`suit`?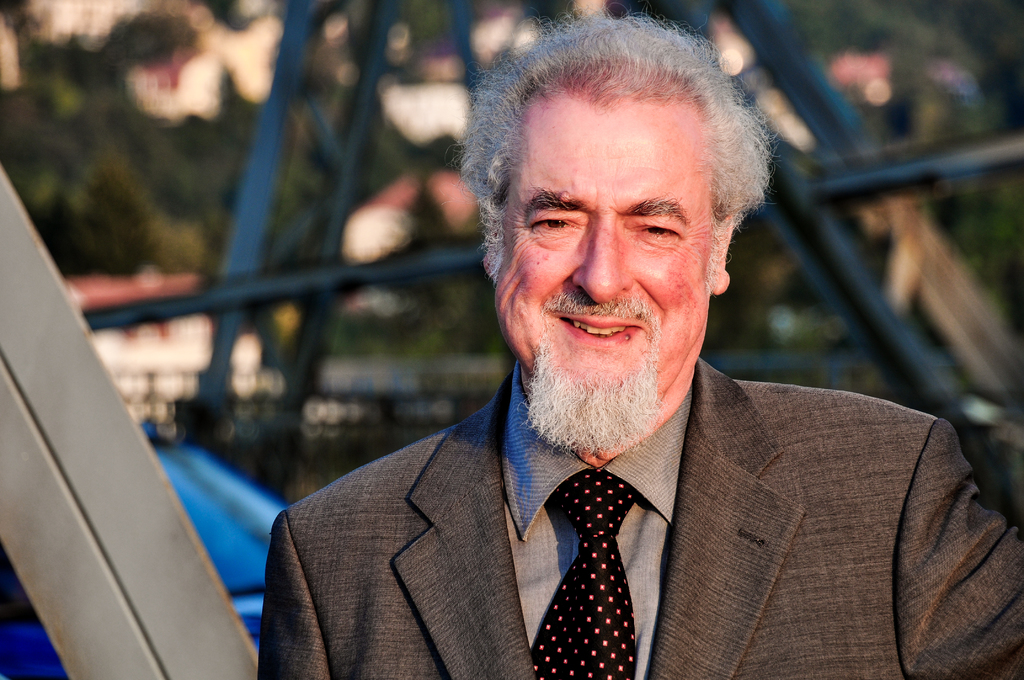
crop(253, 359, 1020, 679)
